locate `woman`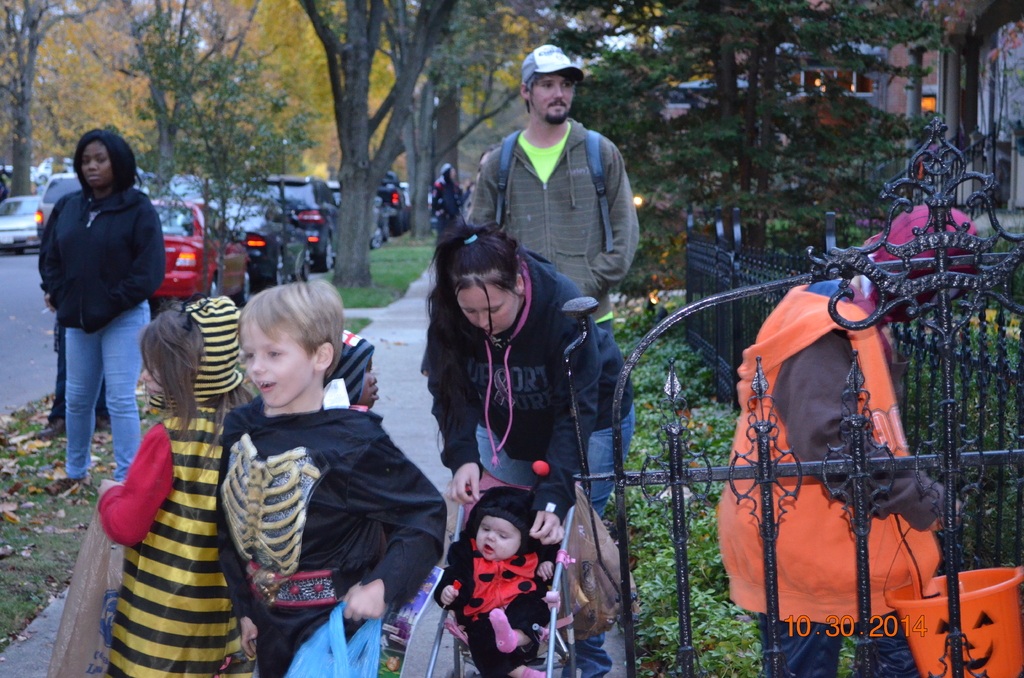
rect(430, 162, 469, 243)
